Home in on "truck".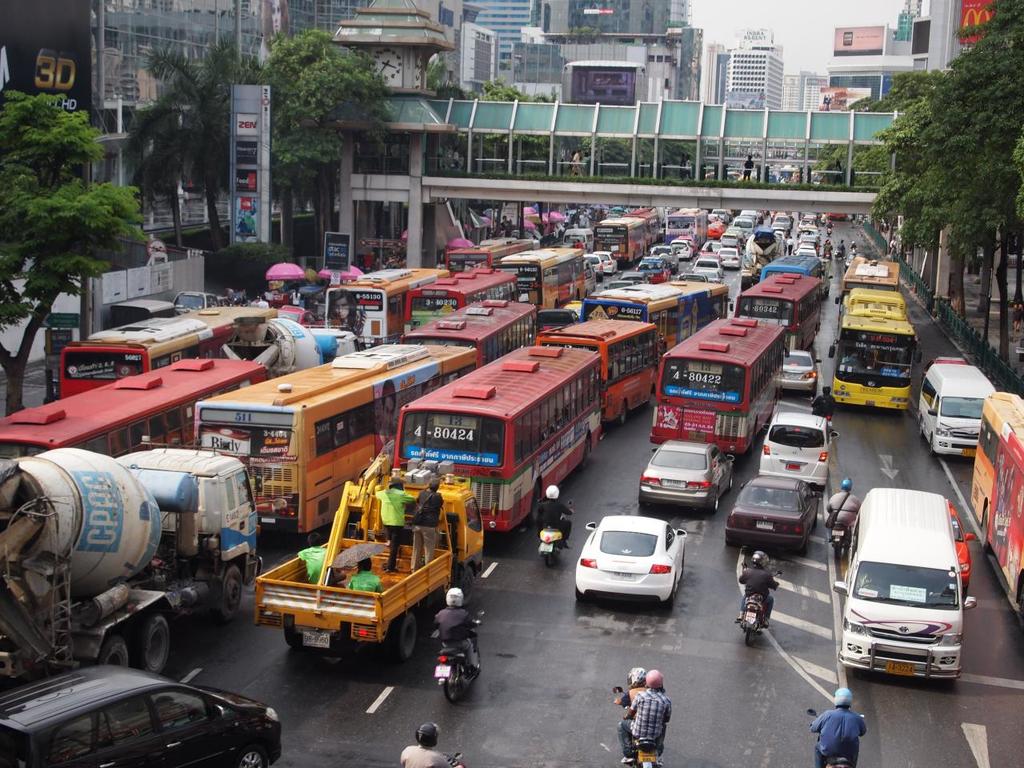
Homed in at detection(247, 462, 530, 657).
